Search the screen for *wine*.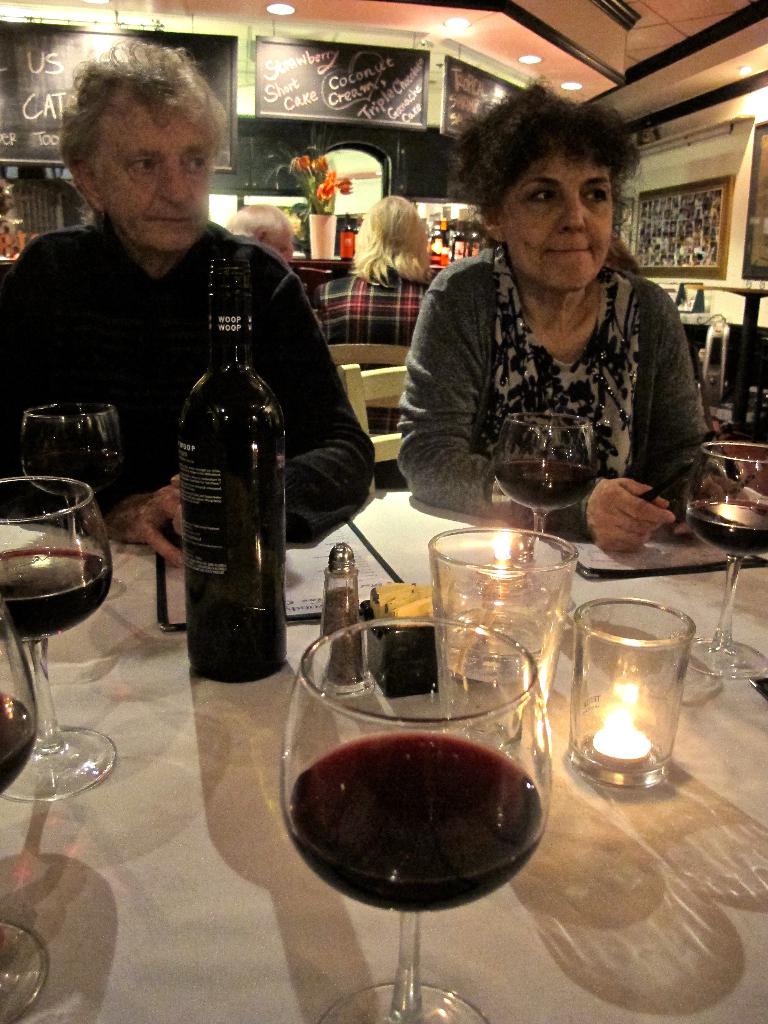
Found at {"left": 500, "top": 457, "right": 590, "bottom": 508}.
